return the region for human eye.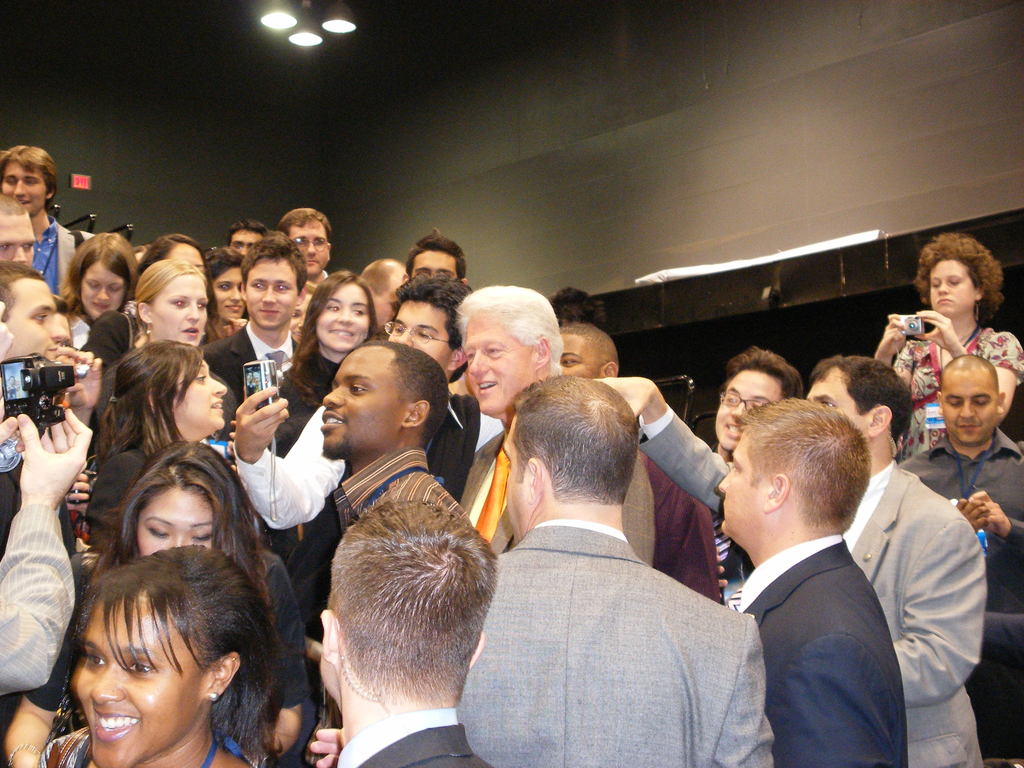
[left=111, top=286, right=120, bottom=294].
